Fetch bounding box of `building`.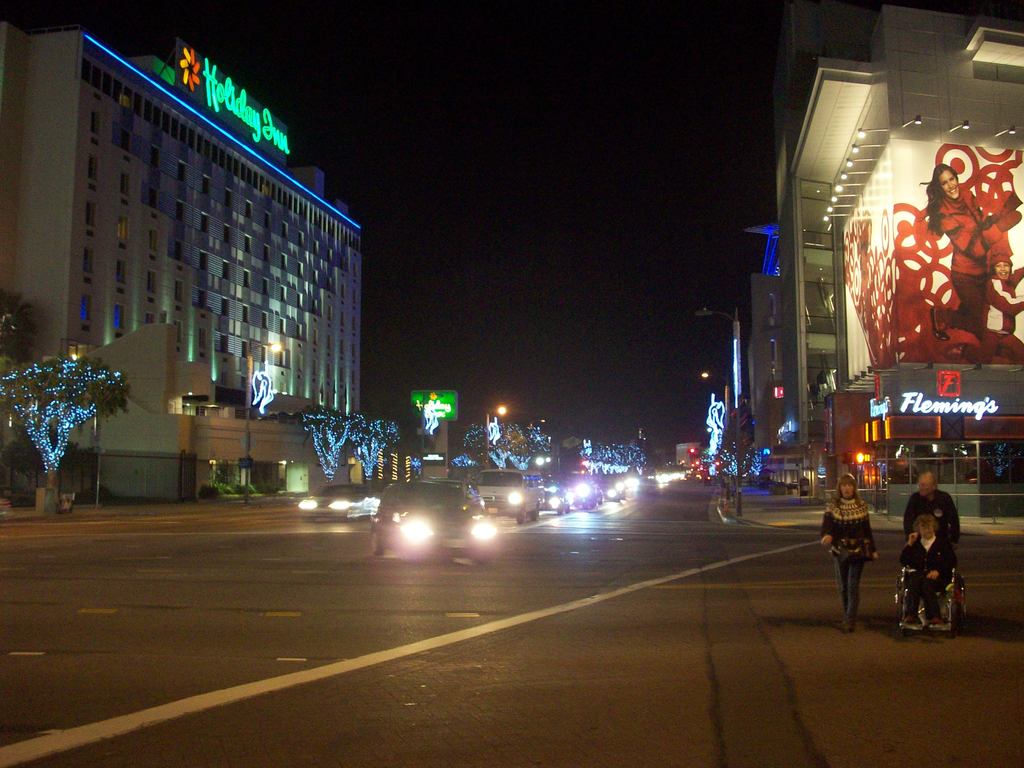
Bbox: [746,1,1023,518].
